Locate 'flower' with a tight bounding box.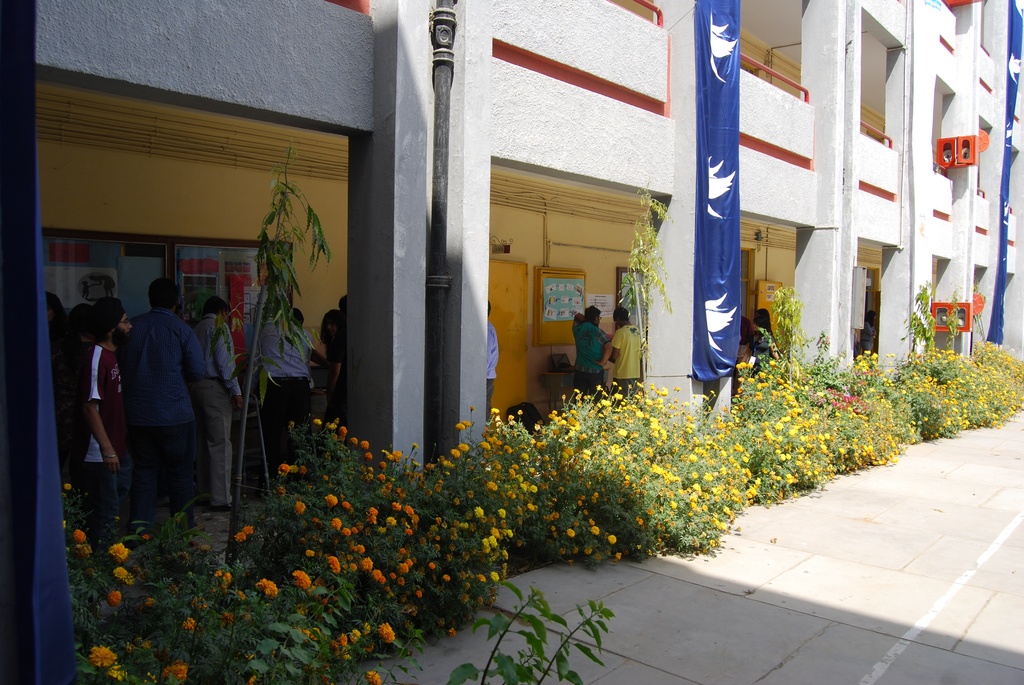
(364,620,372,634).
